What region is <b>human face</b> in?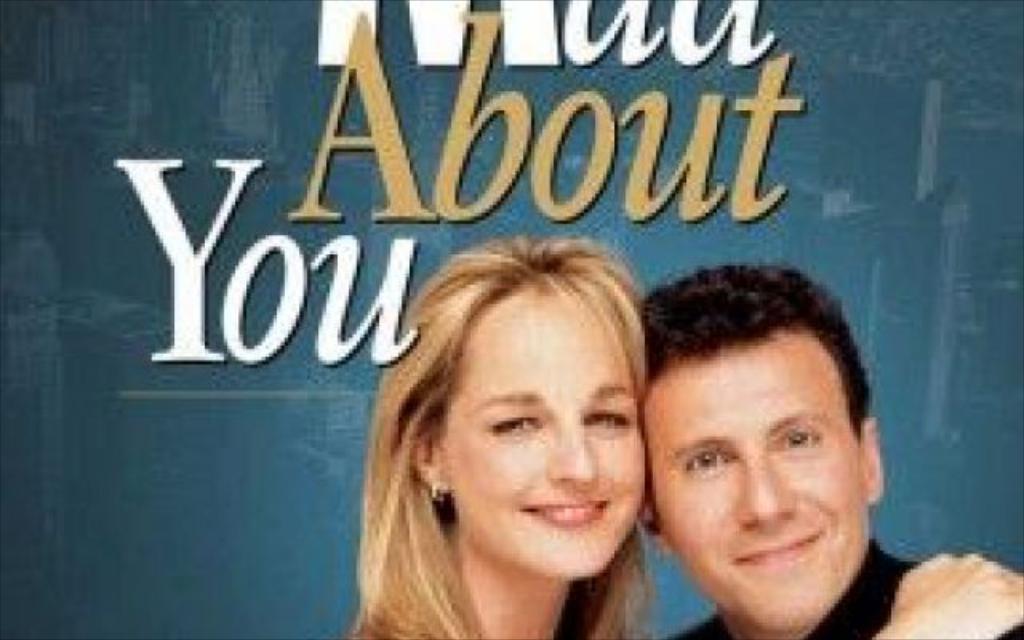
443:288:648:574.
